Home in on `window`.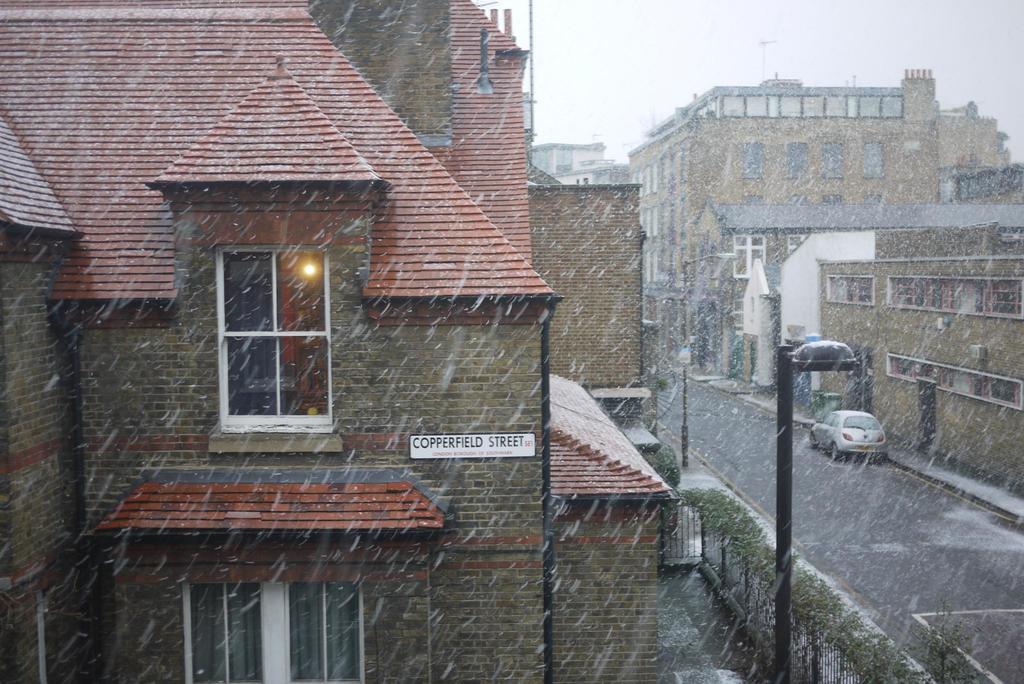
Homed in at {"x1": 734, "y1": 235, "x2": 765, "y2": 282}.
